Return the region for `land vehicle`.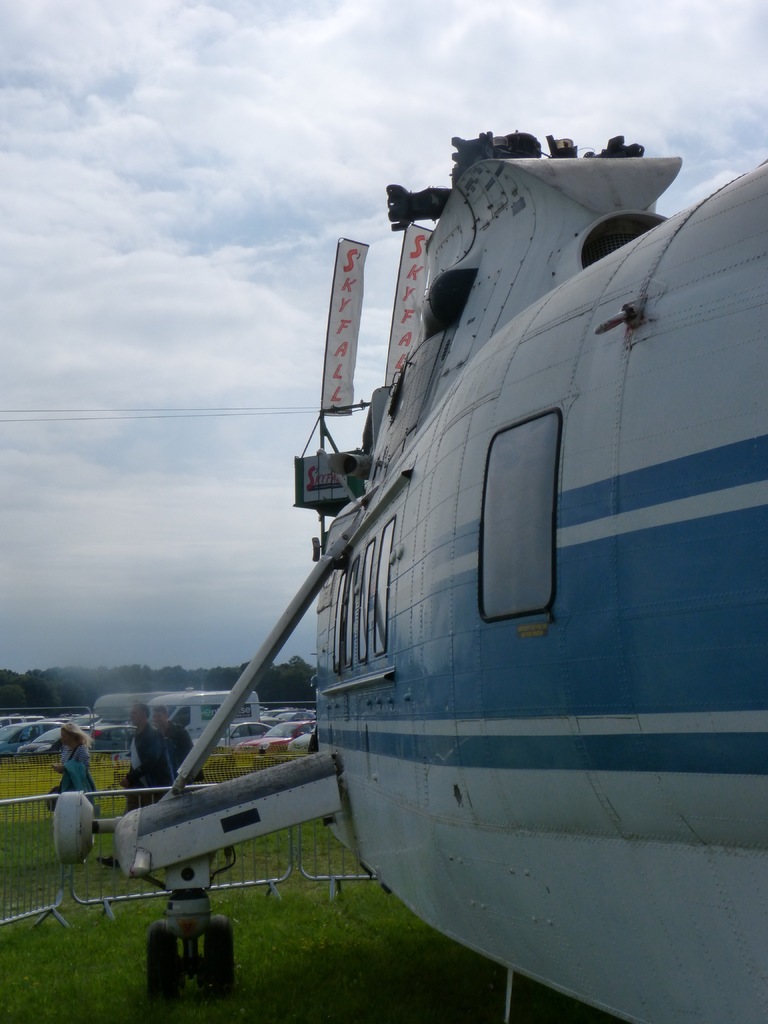
[0, 725, 48, 753].
